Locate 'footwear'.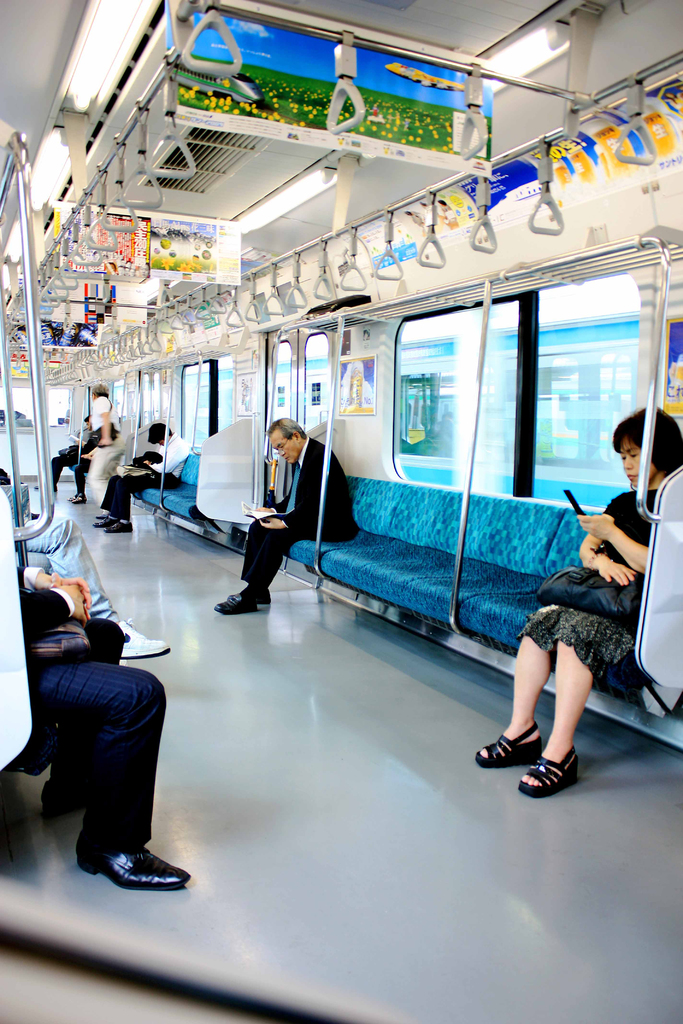
Bounding box: [103, 519, 133, 535].
